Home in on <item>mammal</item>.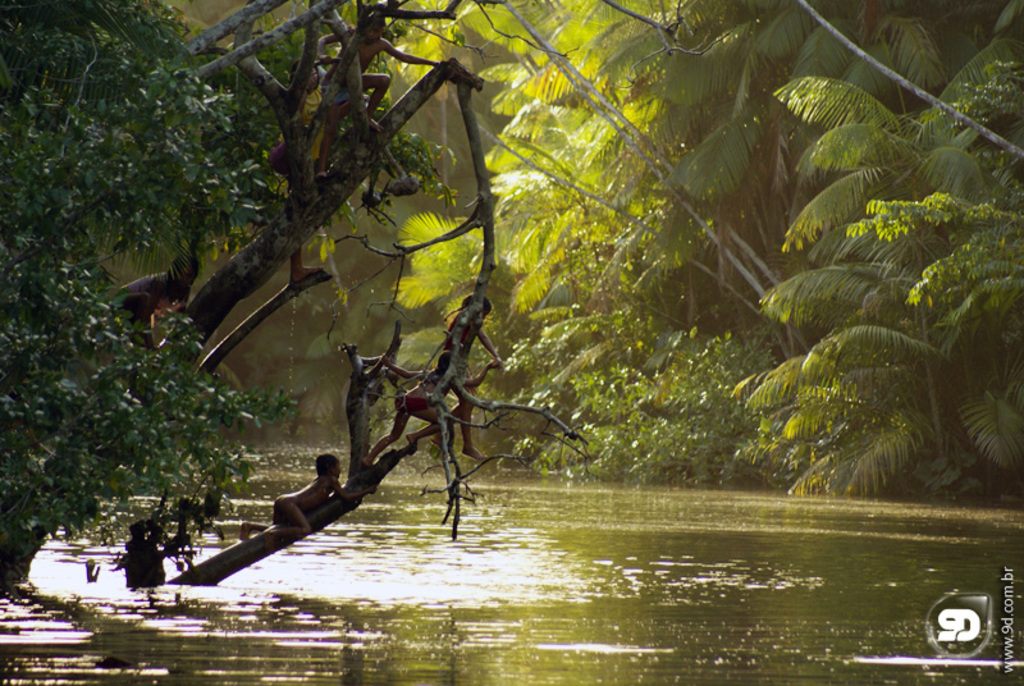
Homed in at <bbox>360, 363, 465, 465</bbox>.
